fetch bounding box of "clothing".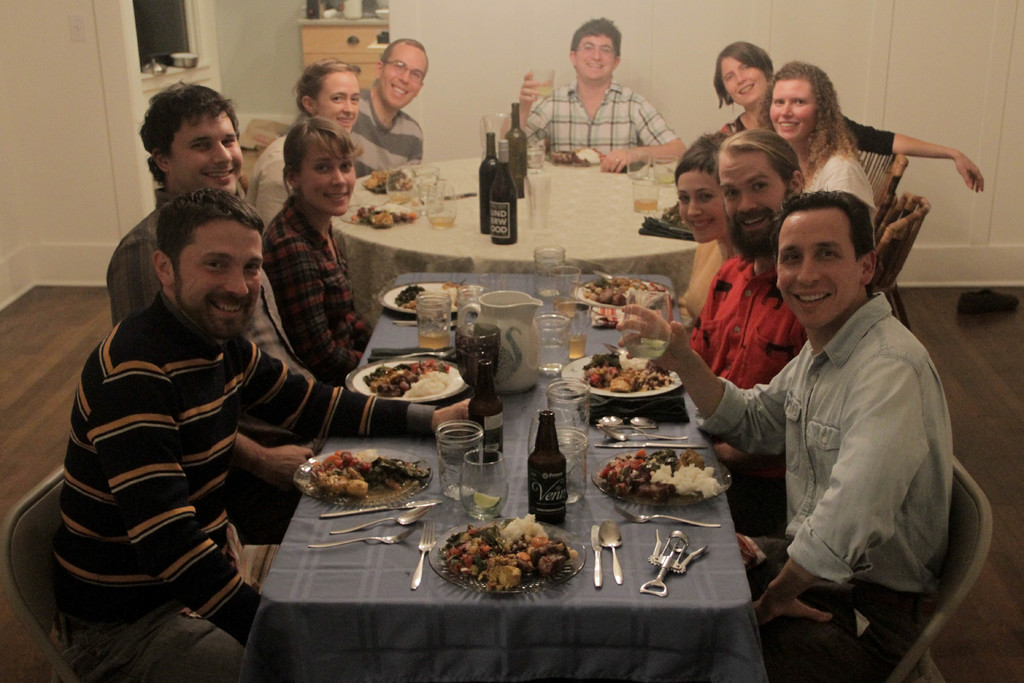
Bbox: x1=522, y1=71, x2=674, y2=163.
